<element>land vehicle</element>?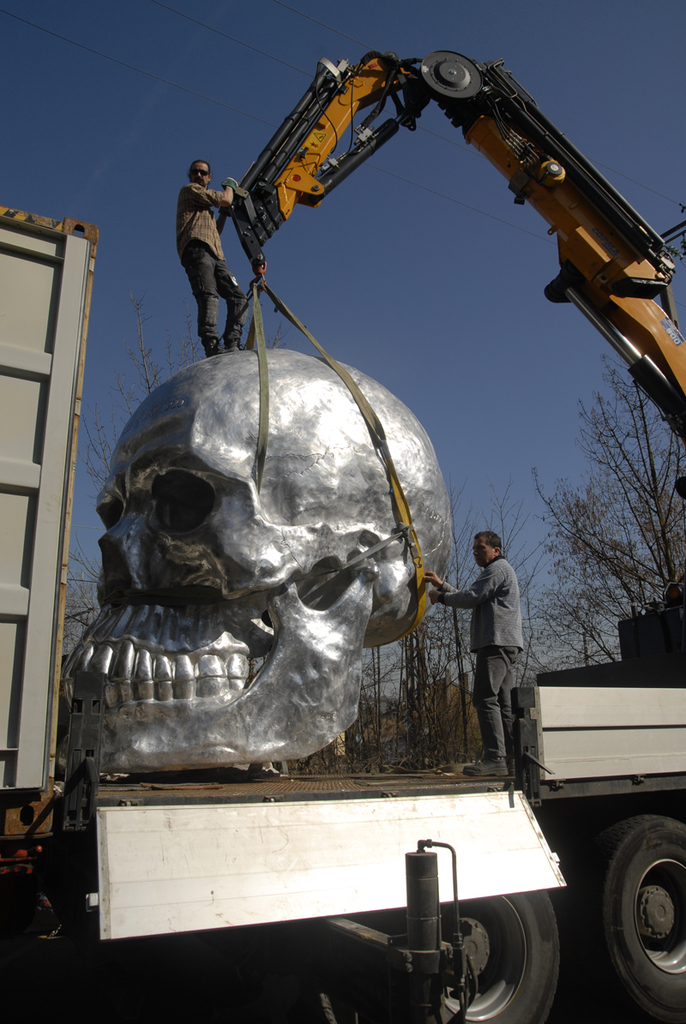
{"x1": 0, "y1": 204, "x2": 685, "y2": 1023}
